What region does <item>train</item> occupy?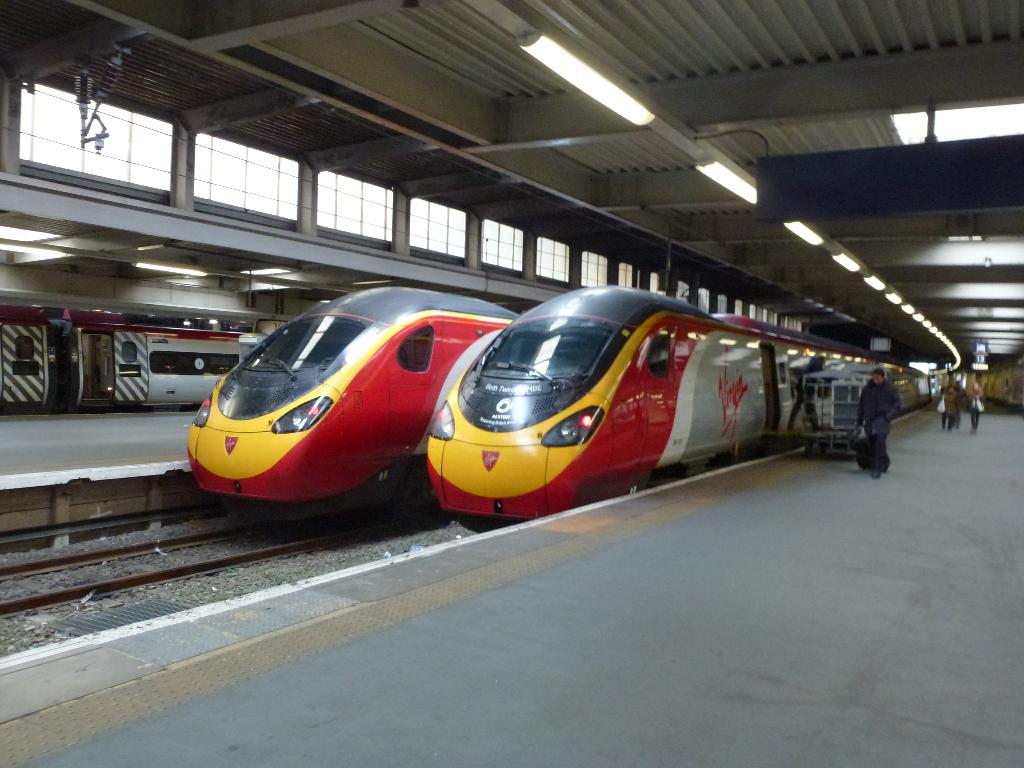
crop(189, 288, 522, 522).
